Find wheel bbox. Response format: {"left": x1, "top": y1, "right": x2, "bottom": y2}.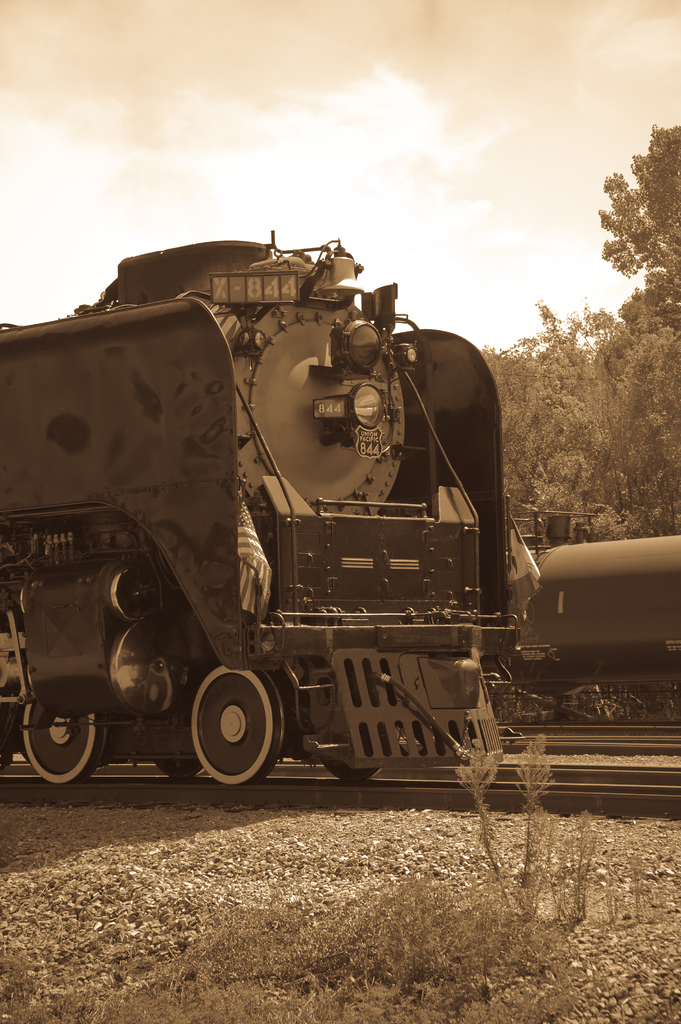
{"left": 13, "top": 709, "right": 95, "bottom": 785}.
